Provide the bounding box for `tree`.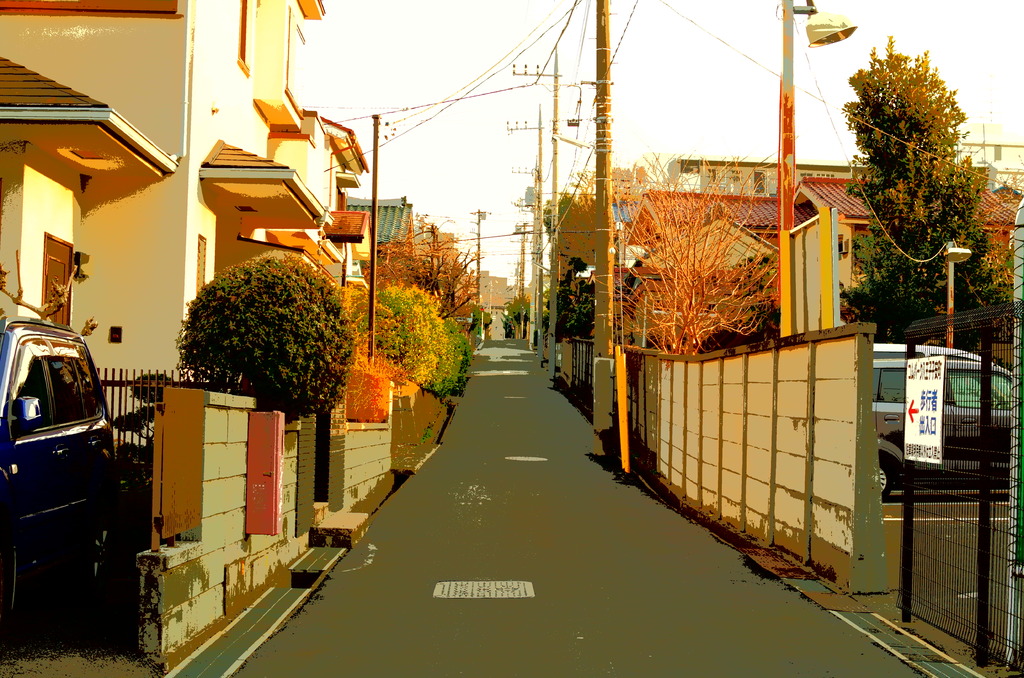
<region>845, 33, 980, 302</region>.
